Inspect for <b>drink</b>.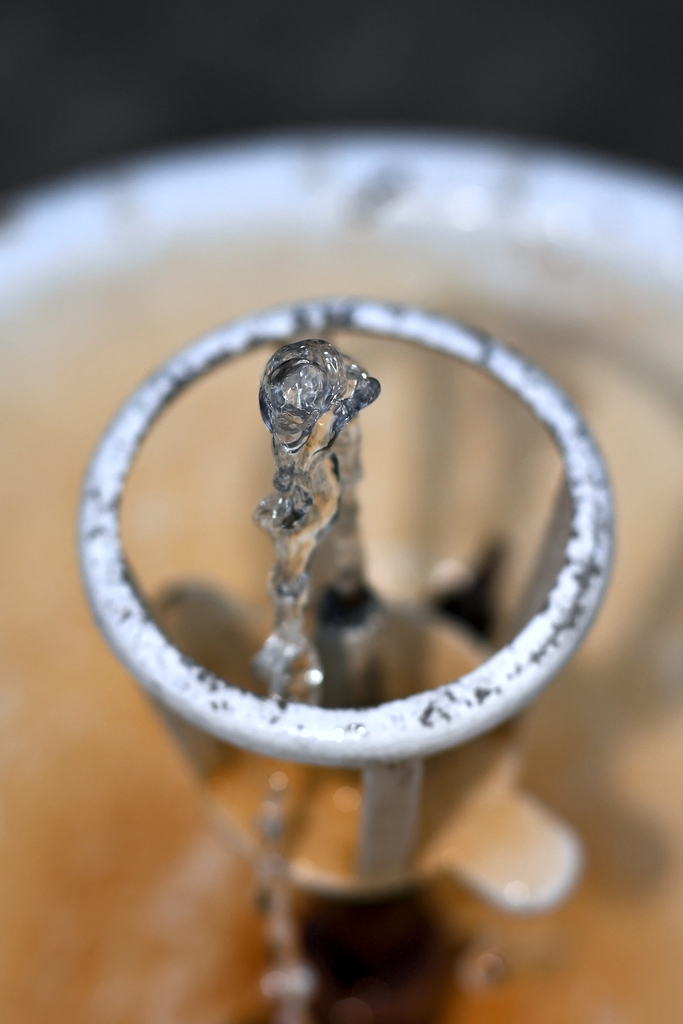
Inspection: BBox(193, 328, 487, 904).
